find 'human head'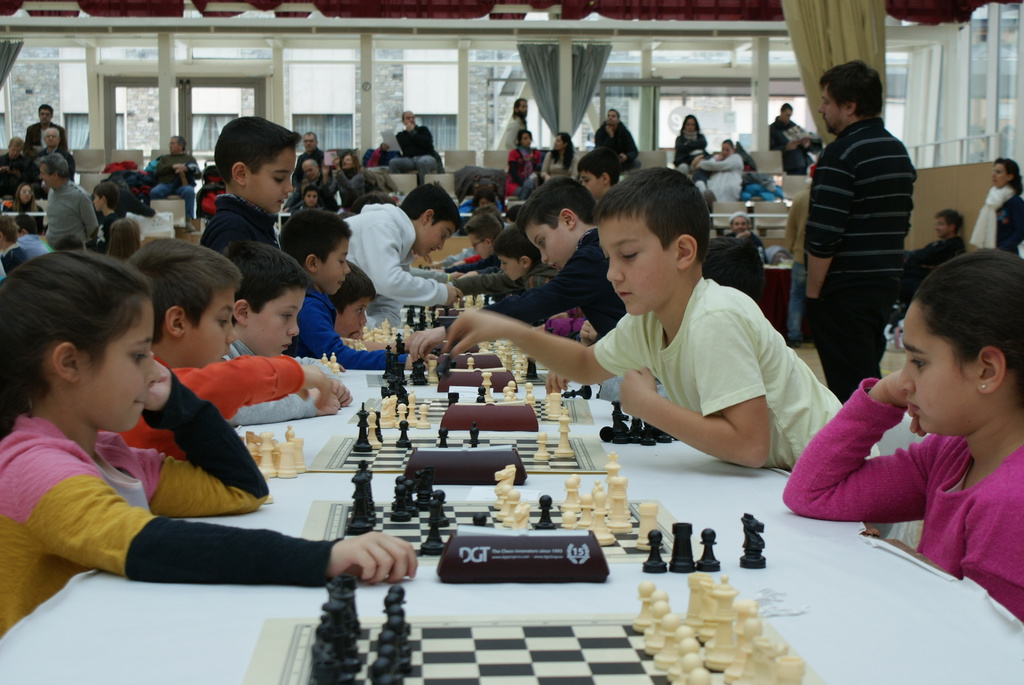
16,186,32,204
